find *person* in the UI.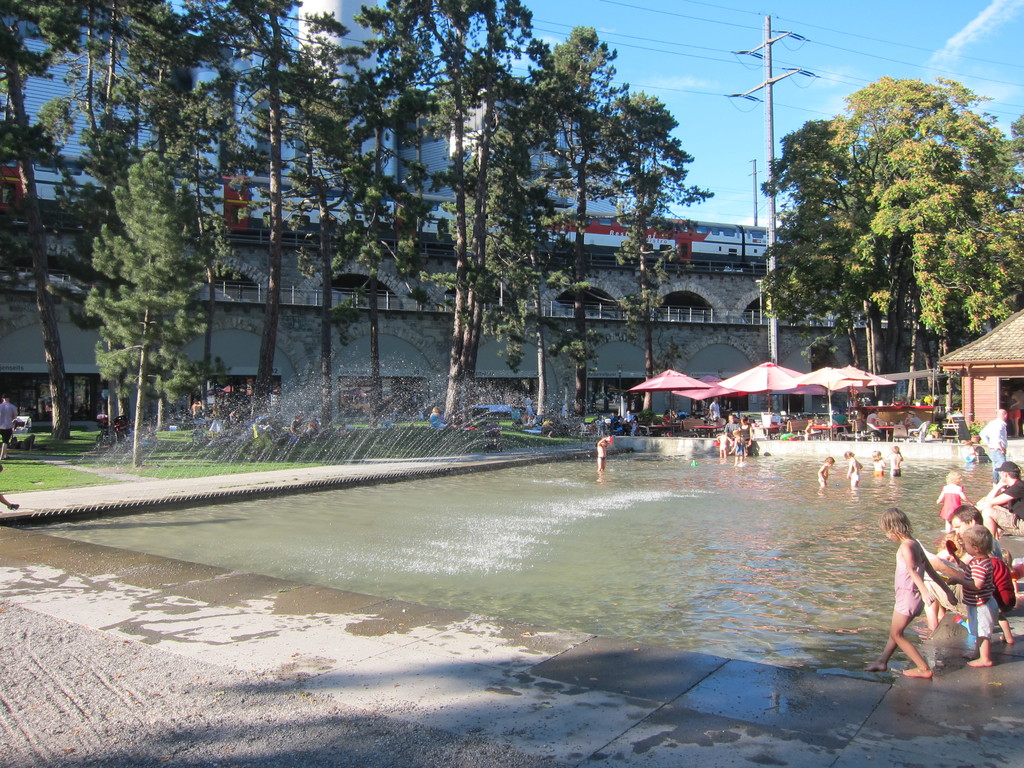
UI element at 979,405,1012,484.
